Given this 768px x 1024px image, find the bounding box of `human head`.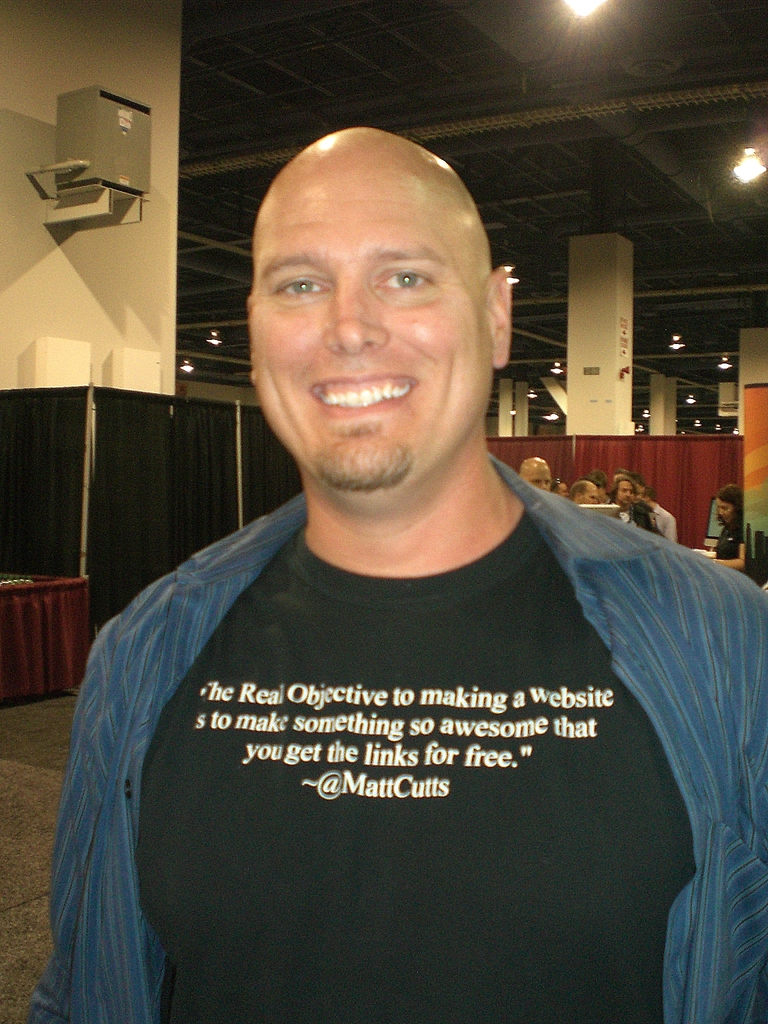
crop(518, 454, 550, 492).
